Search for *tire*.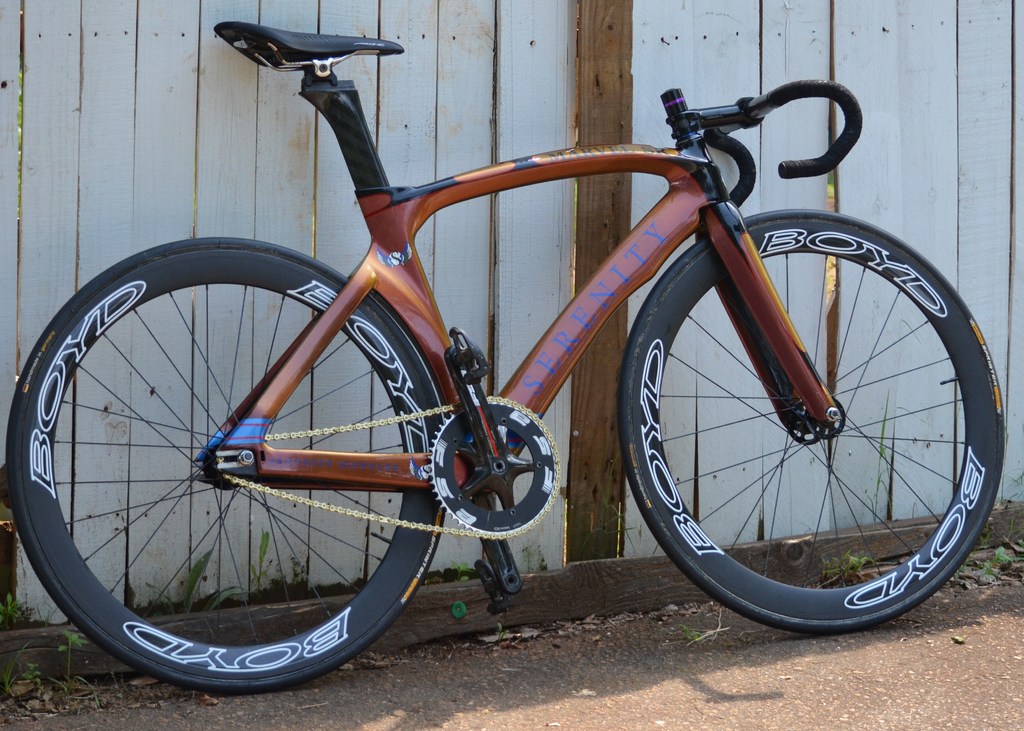
Found at l=616, t=205, r=1006, b=633.
